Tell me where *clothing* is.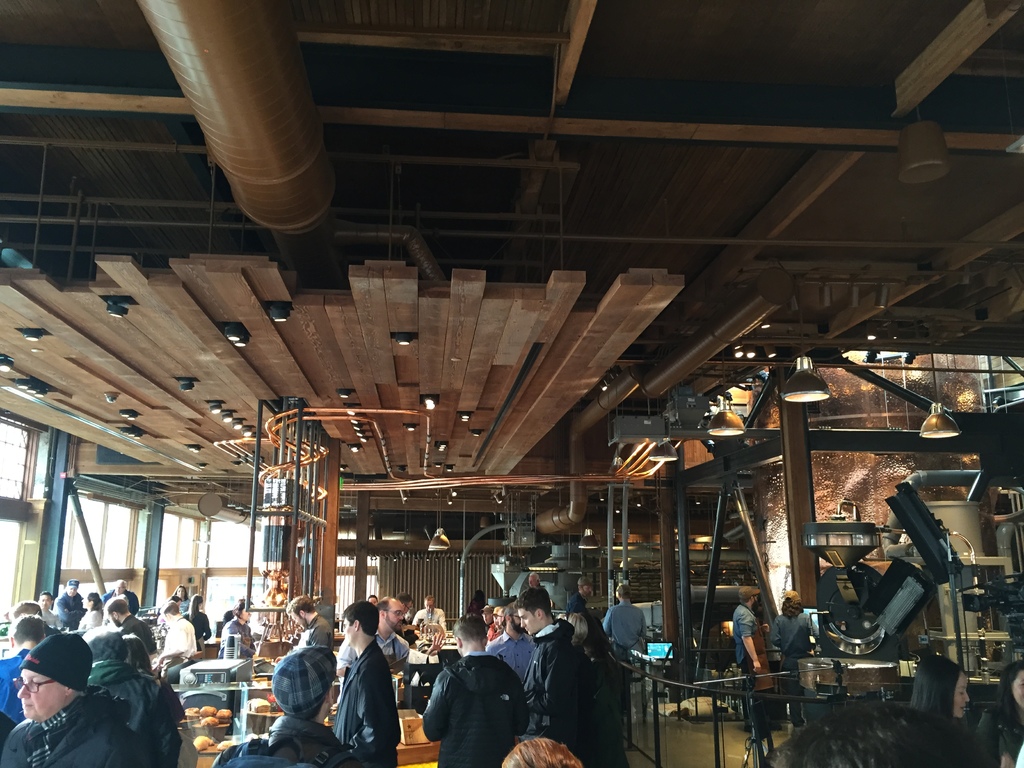
*clothing* is at 43/609/55/623.
